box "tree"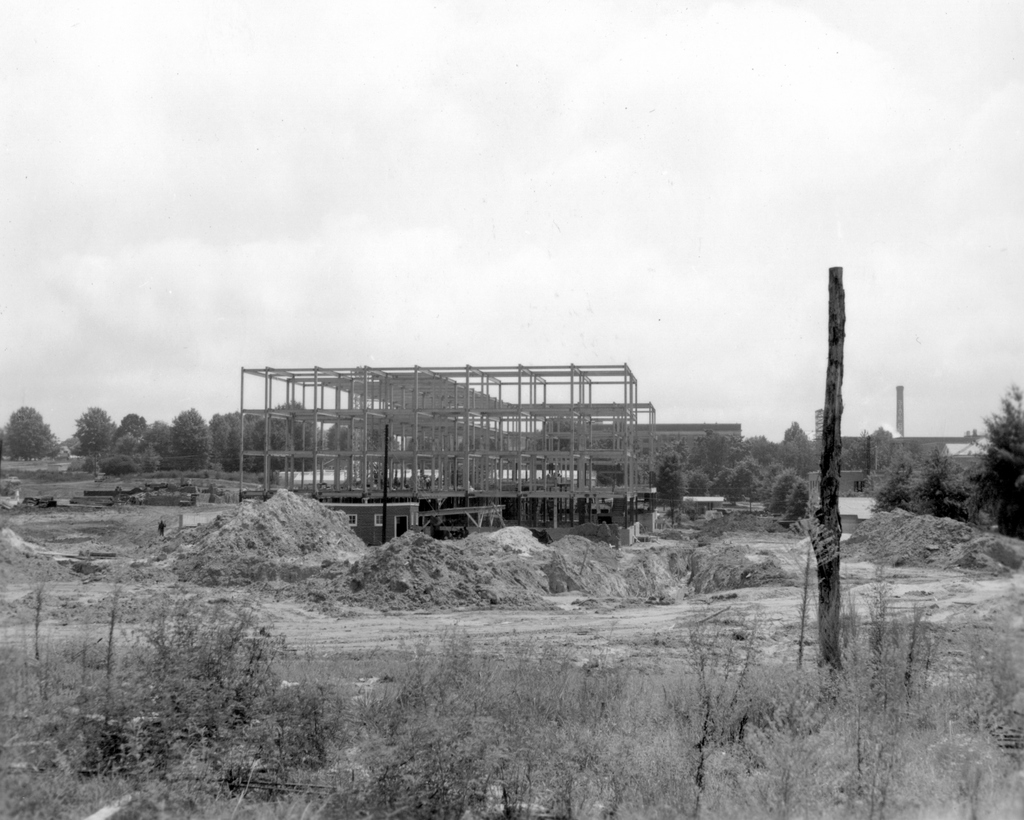
pyautogui.locateOnScreen(963, 382, 1023, 545)
